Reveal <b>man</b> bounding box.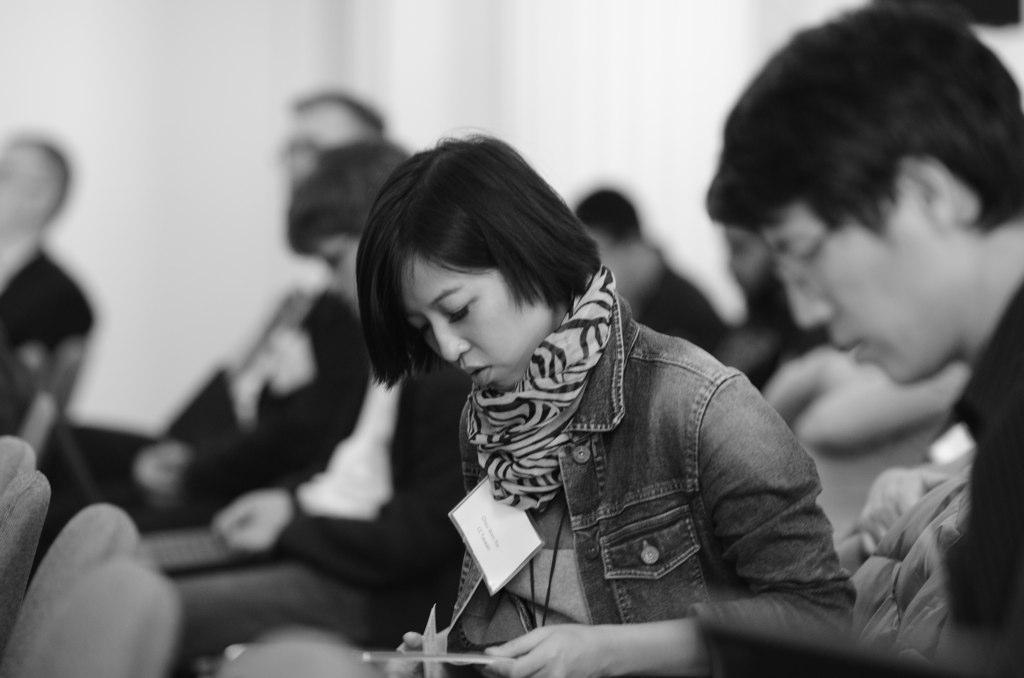
Revealed: <region>669, 24, 1023, 562</region>.
